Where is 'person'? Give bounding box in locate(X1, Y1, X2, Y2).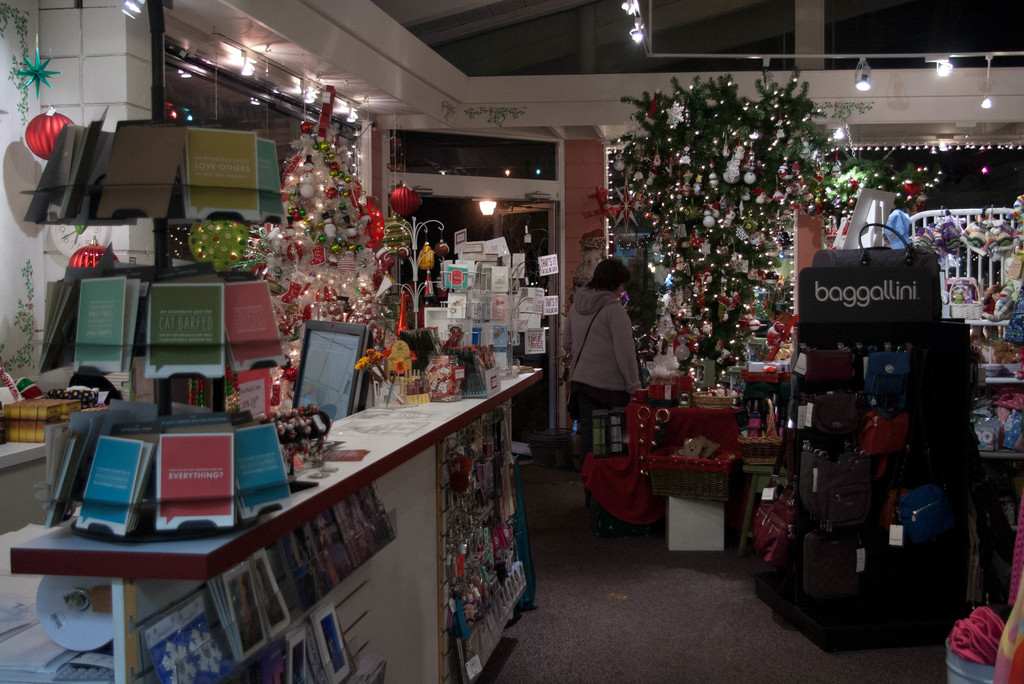
locate(574, 245, 665, 478).
